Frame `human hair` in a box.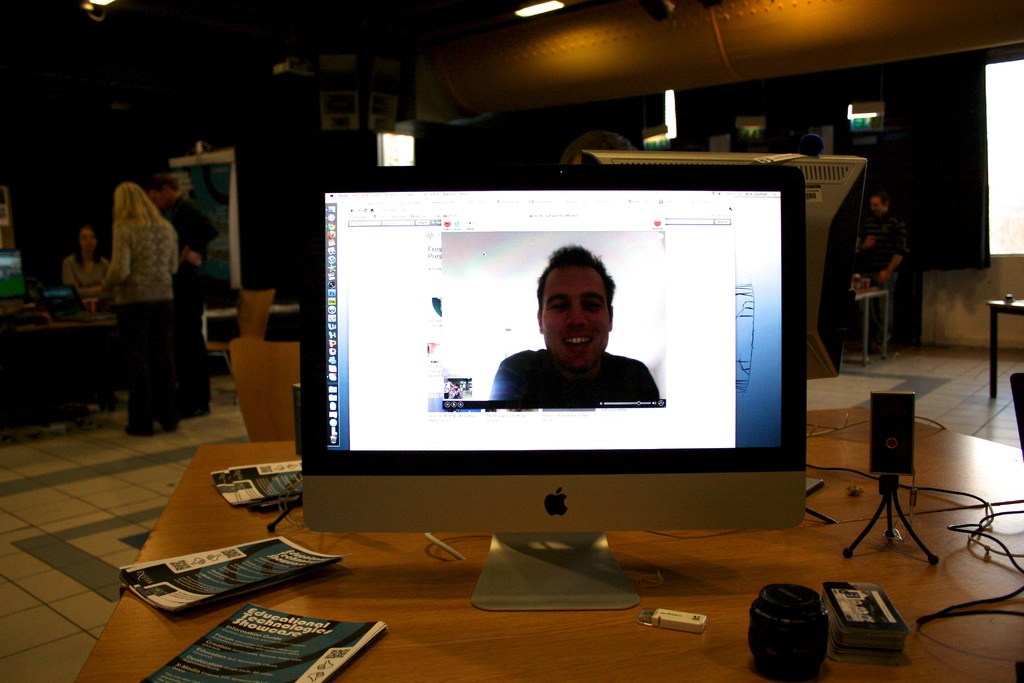
bbox=(534, 239, 619, 309).
